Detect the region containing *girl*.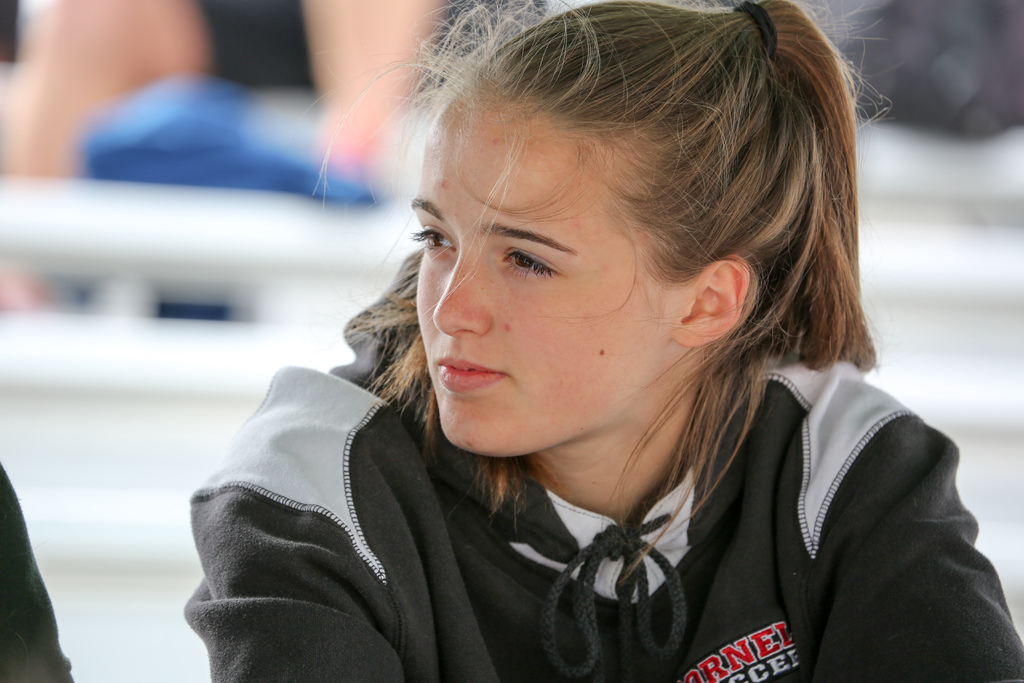
crop(182, 0, 1023, 682).
